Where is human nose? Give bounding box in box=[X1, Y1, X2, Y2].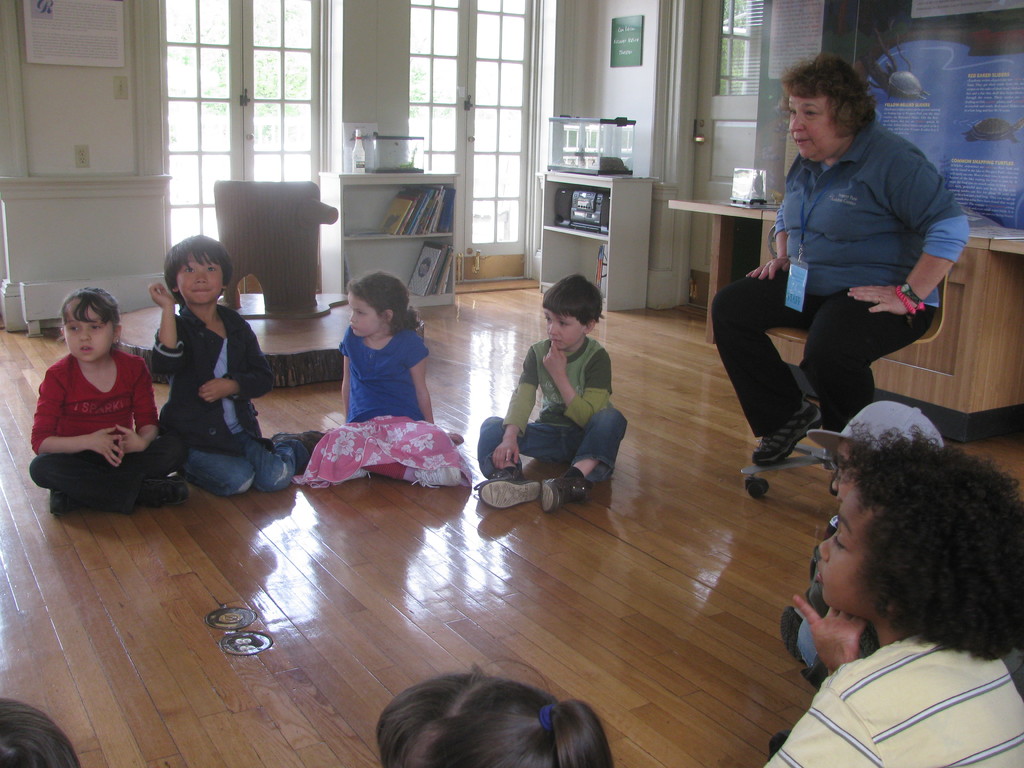
box=[819, 535, 836, 563].
